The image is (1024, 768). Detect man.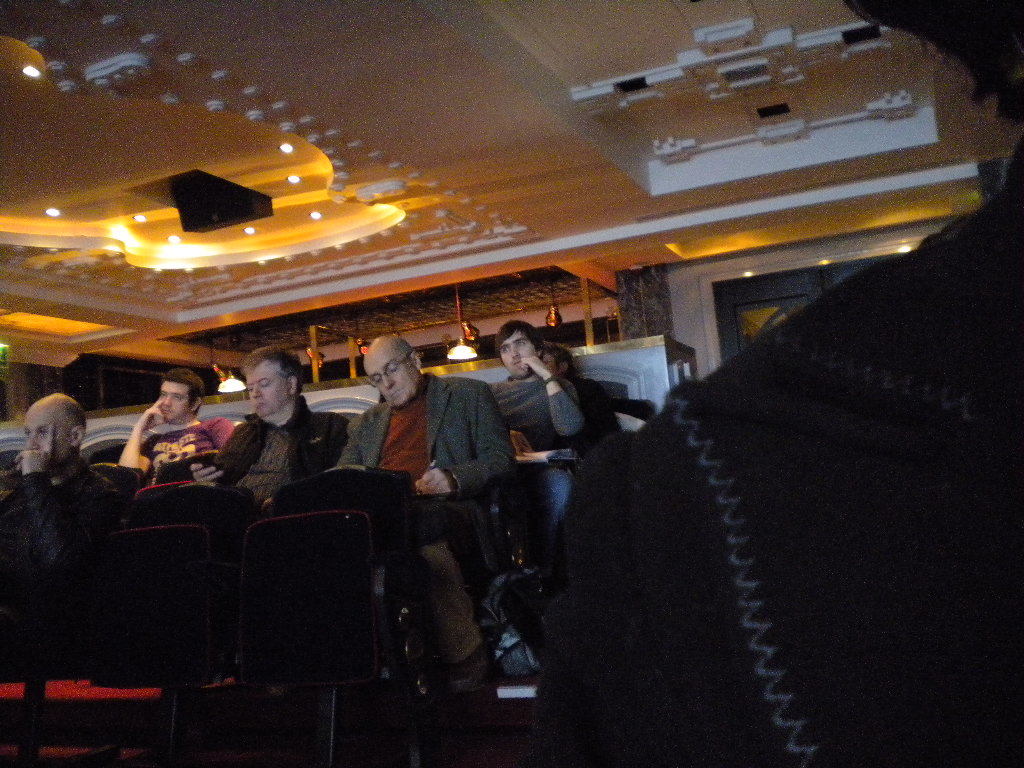
Detection: <bbox>331, 335, 517, 700</bbox>.
